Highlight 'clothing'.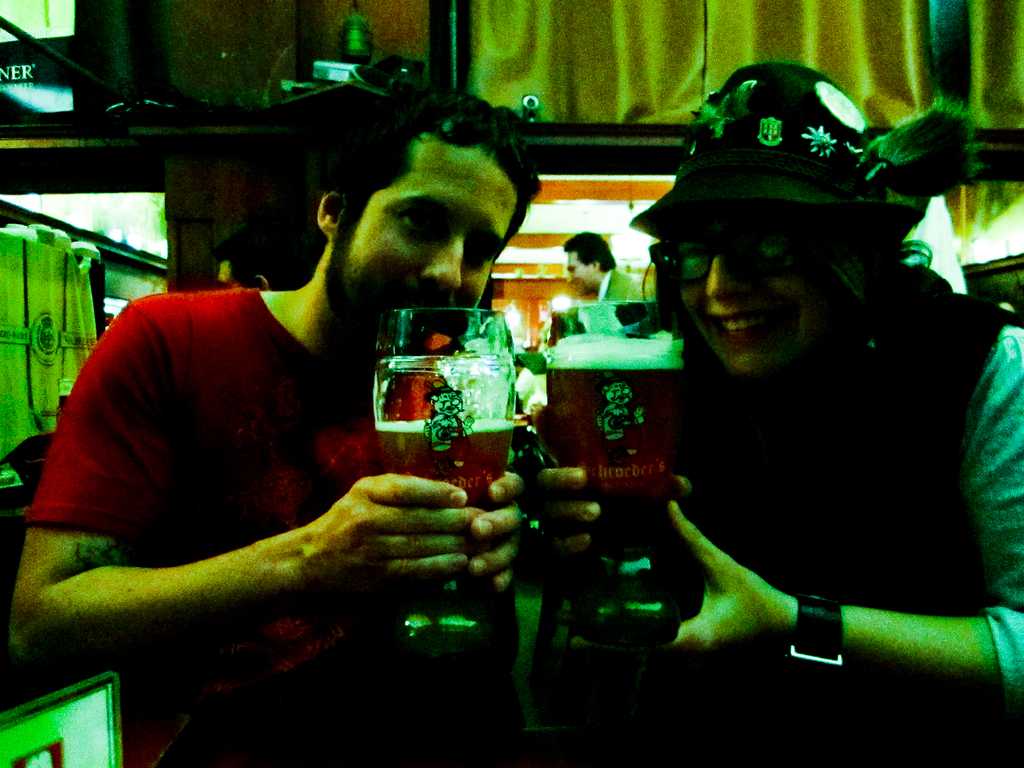
Highlighted region: x1=646 y1=250 x2=1023 y2=767.
